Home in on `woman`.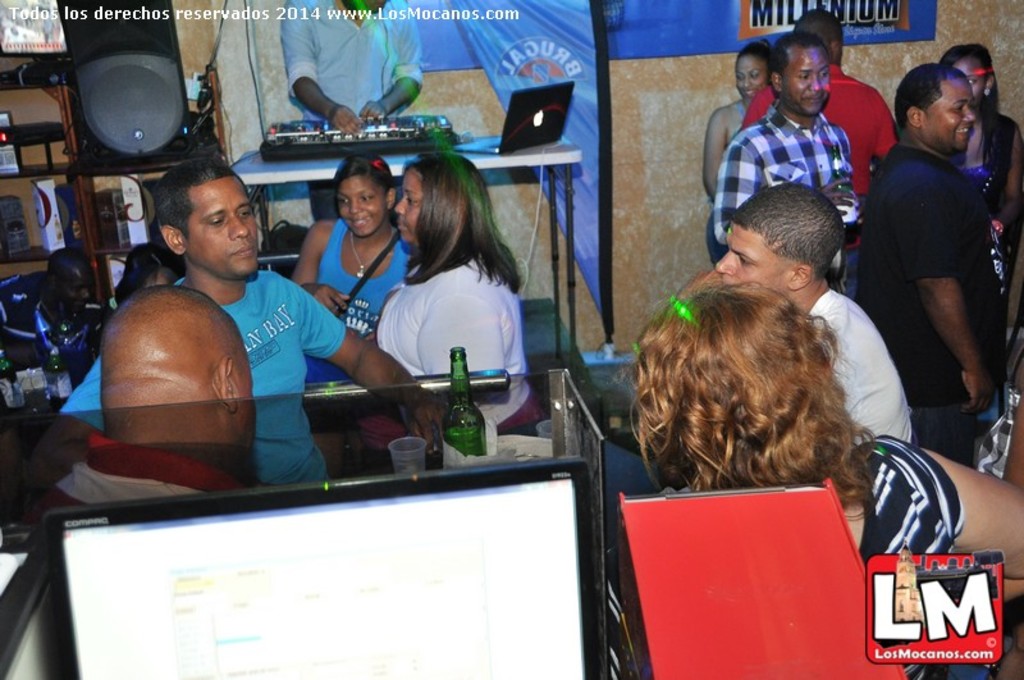
Homed in at locate(932, 51, 1023, 255).
